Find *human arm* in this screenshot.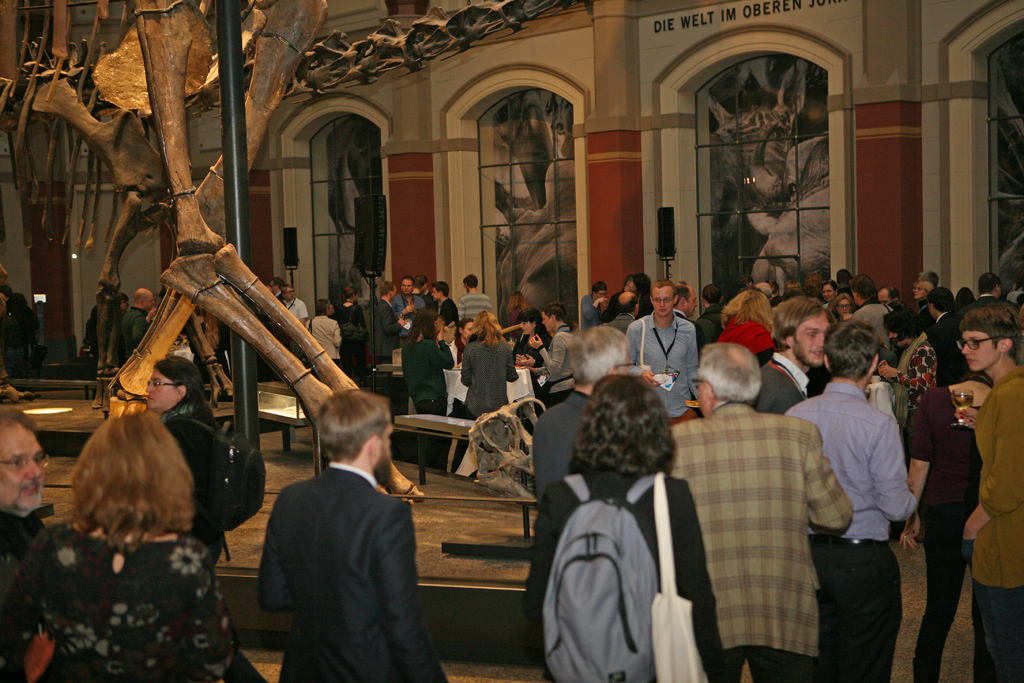
The bounding box for *human arm* is (x1=129, y1=317, x2=145, y2=344).
